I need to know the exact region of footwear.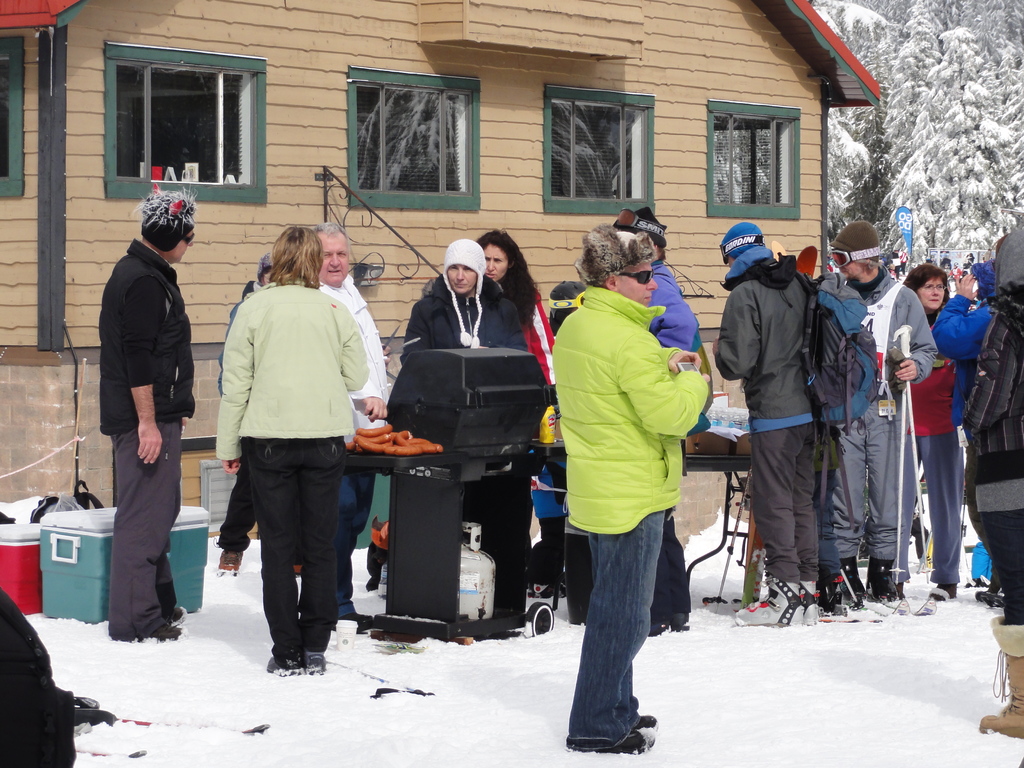
Region: [217, 549, 242, 579].
